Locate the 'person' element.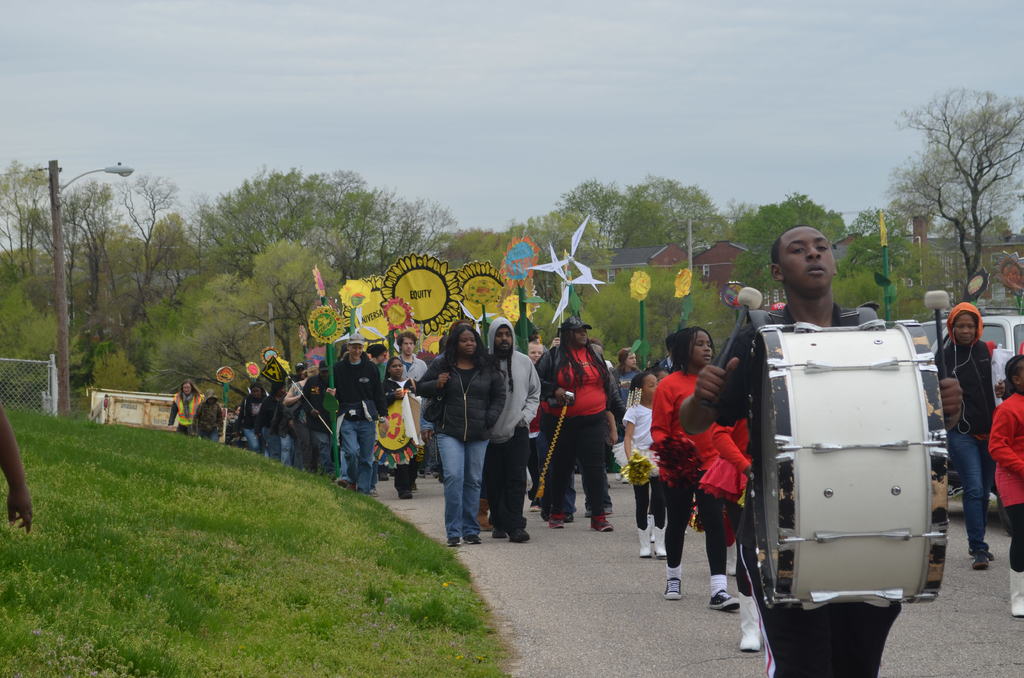
Element bbox: [413,322,500,545].
